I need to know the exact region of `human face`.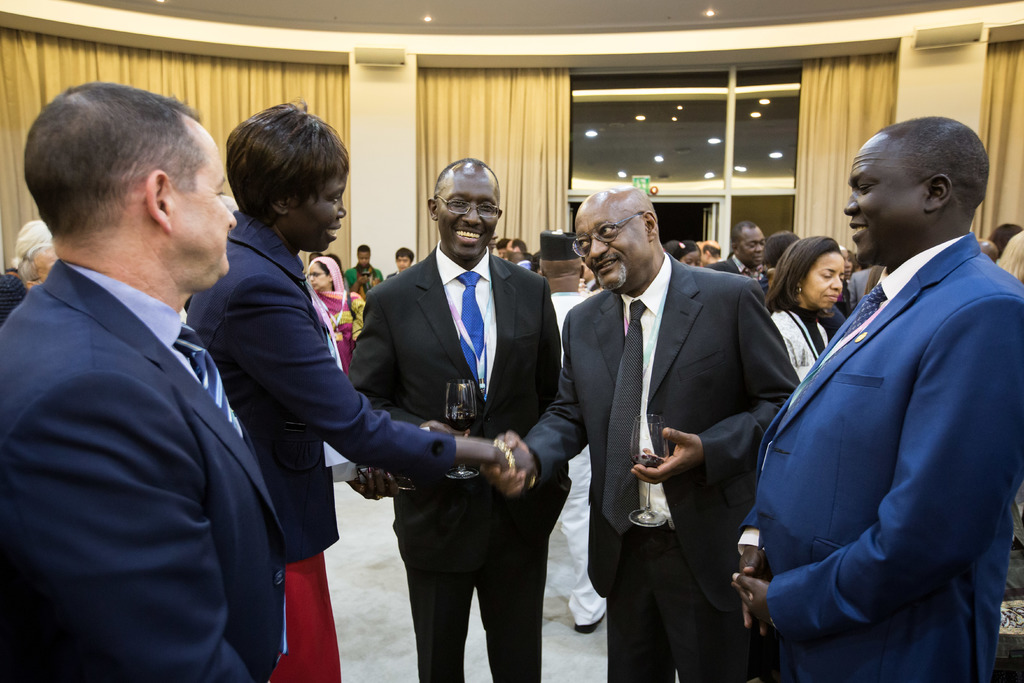
Region: [x1=398, y1=253, x2=410, y2=268].
